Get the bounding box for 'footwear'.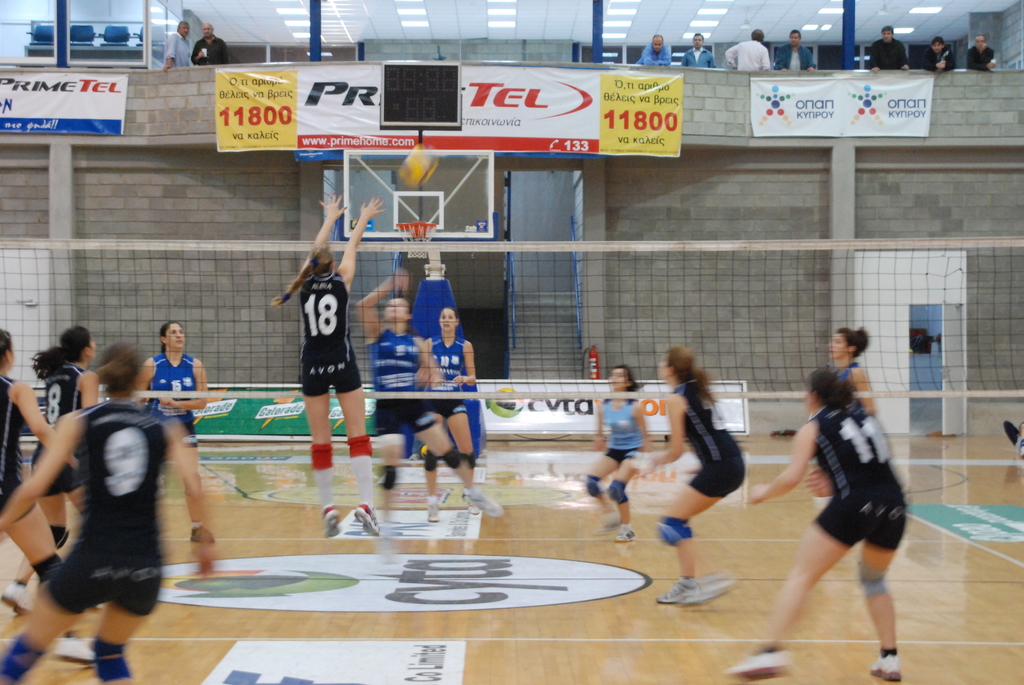
{"x1": 326, "y1": 503, "x2": 340, "y2": 537}.
